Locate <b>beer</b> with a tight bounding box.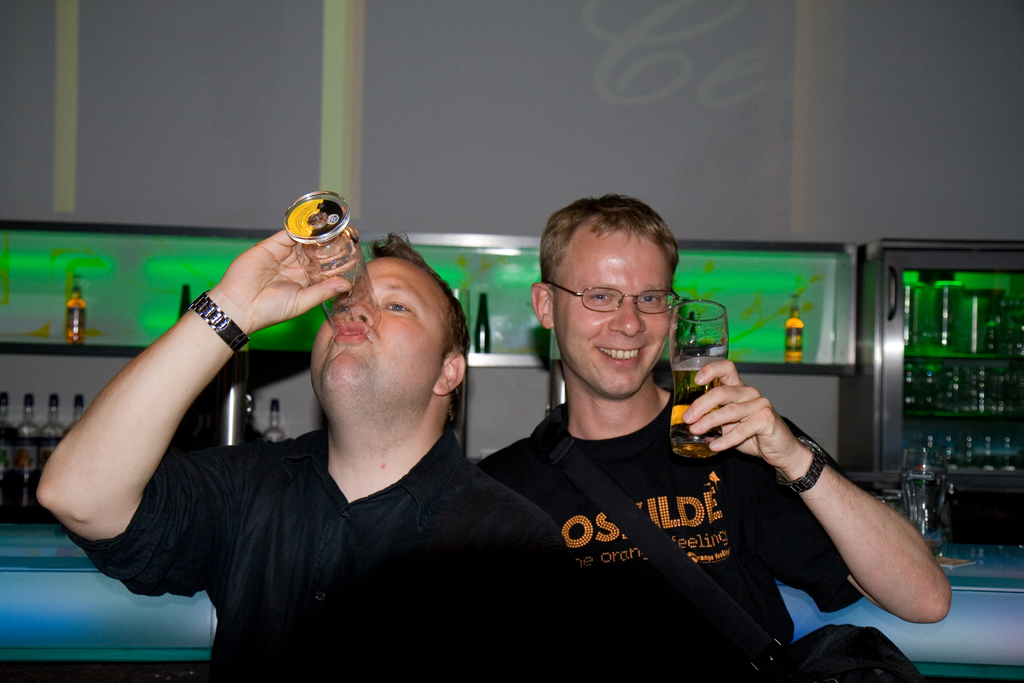
region(283, 183, 383, 358).
